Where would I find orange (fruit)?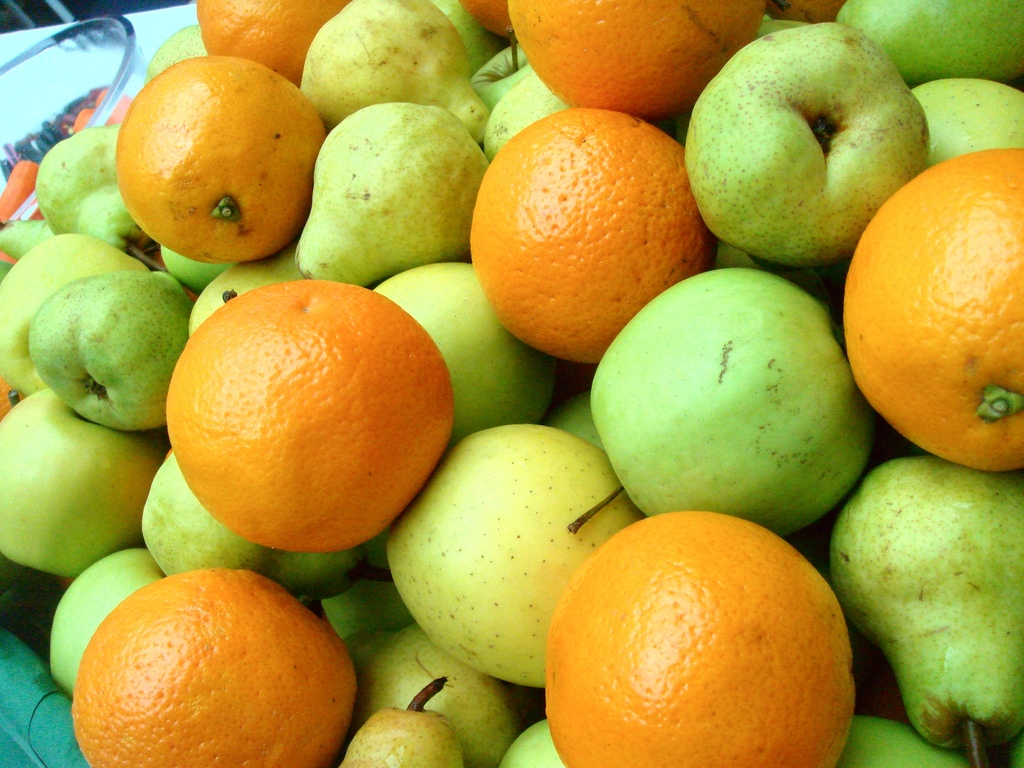
At {"left": 547, "top": 514, "right": 849, "bottom": 760}.
